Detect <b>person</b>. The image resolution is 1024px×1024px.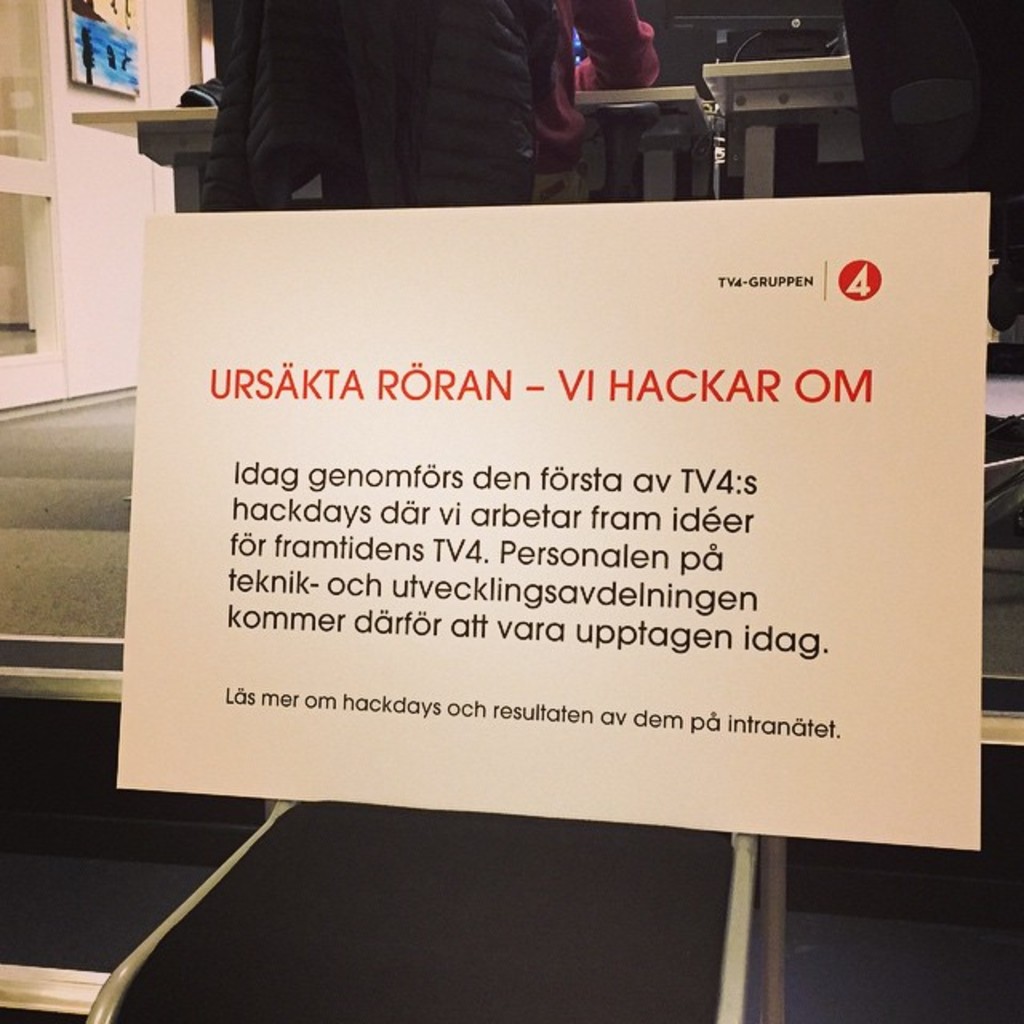
[294,0,674,211].
